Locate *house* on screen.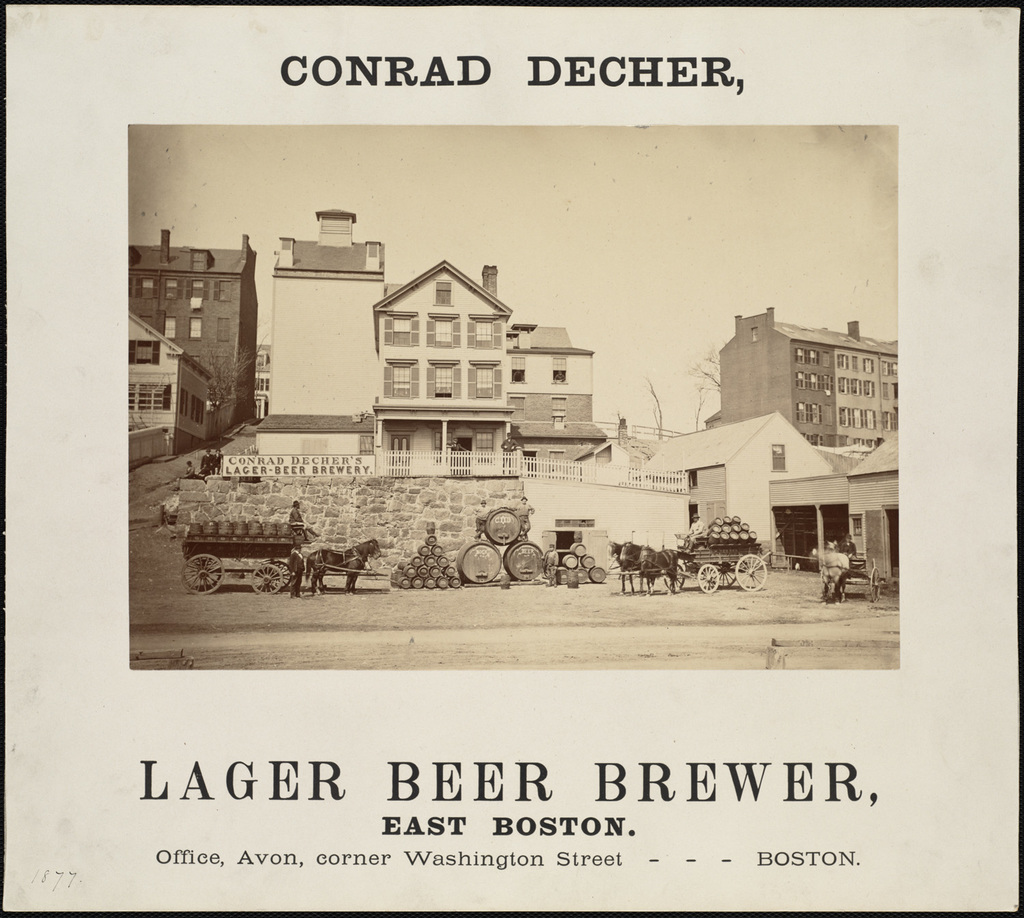
On screen at Rect(253, 204, 385, 483).
